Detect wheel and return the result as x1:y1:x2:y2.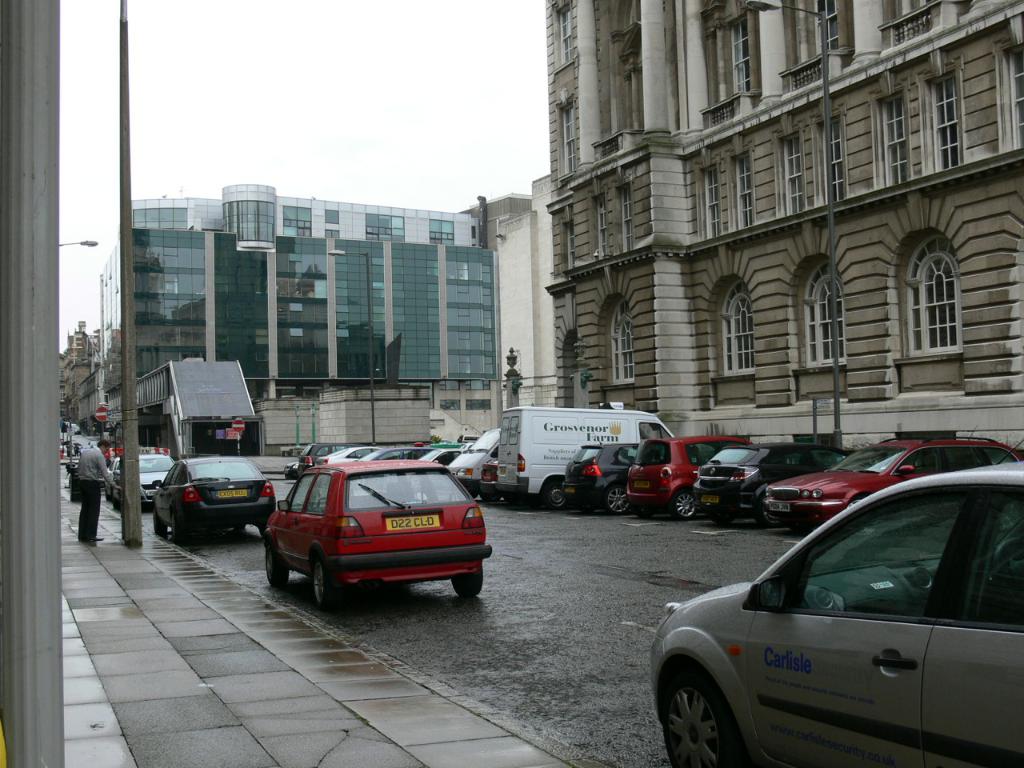
994:535:1023:567.
